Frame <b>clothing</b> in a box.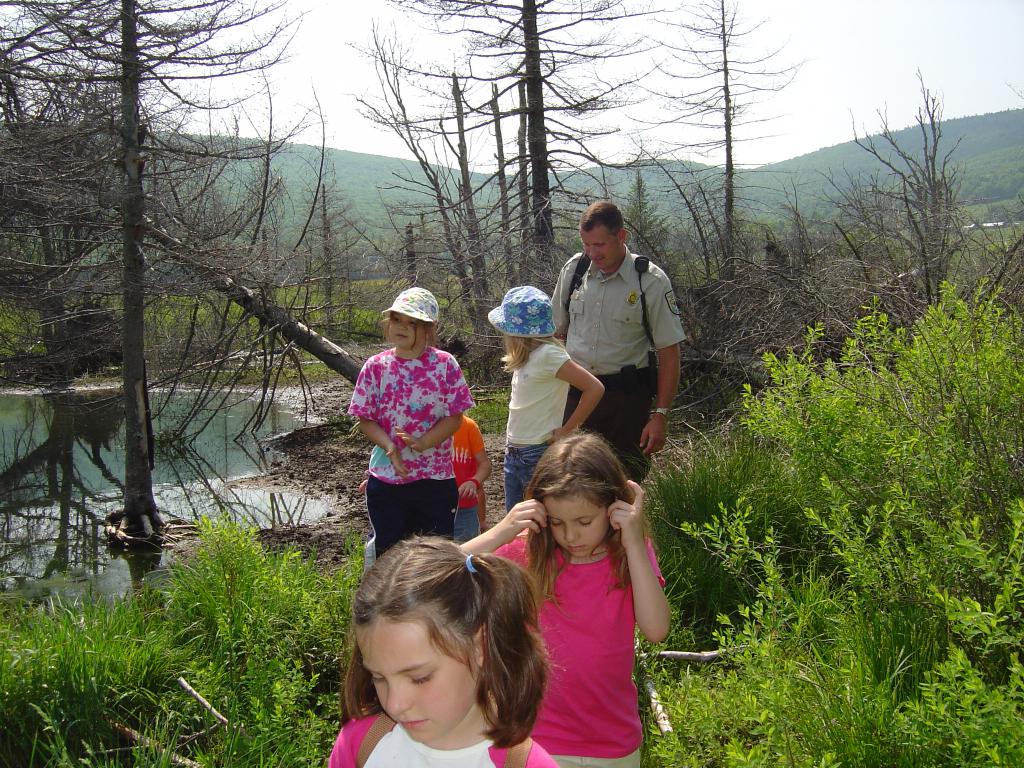
[x1=326, y1=711, x2=561, y2=767].
